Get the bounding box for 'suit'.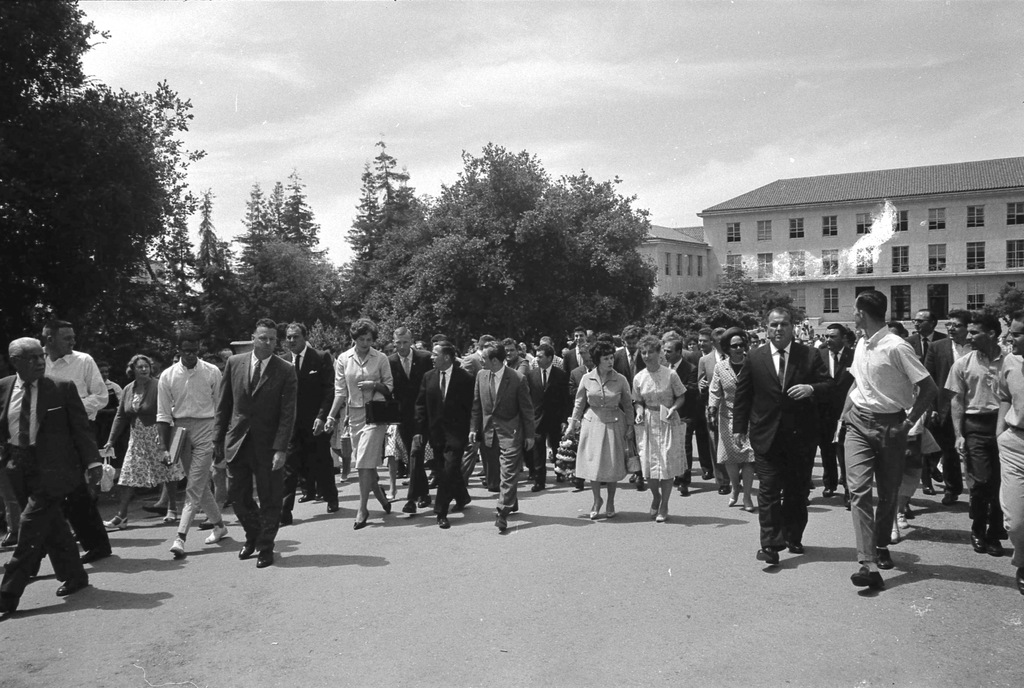
detection(660, 359, 703, 470).
